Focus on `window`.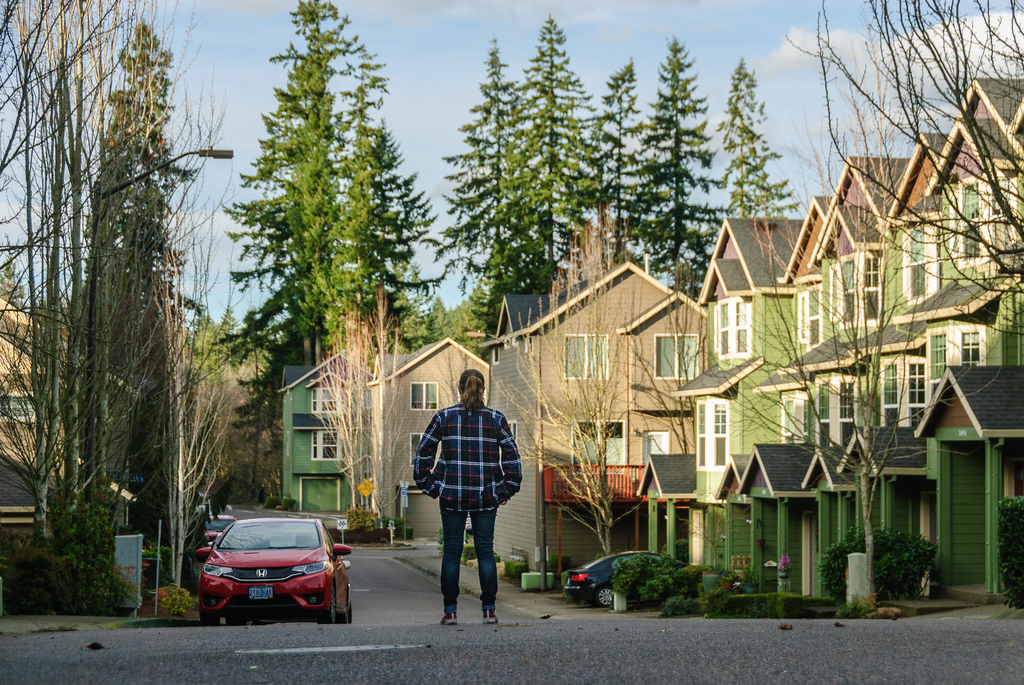
Focused at 643 427 679 464.
